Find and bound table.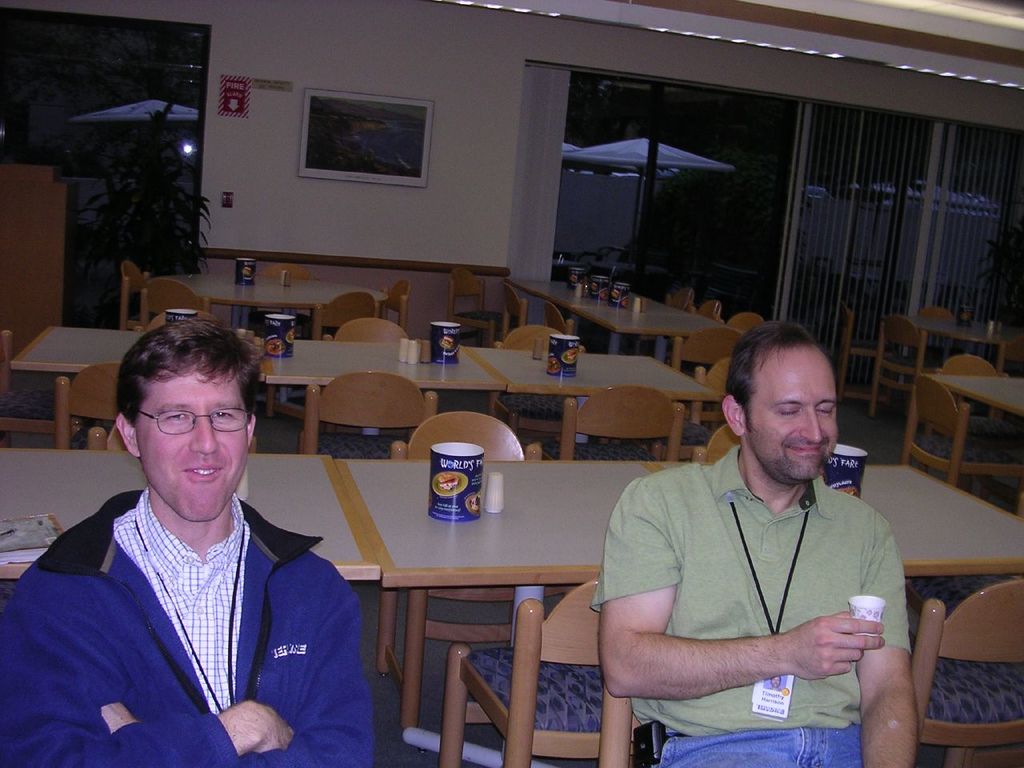
Bound: [0,444,382,582].
